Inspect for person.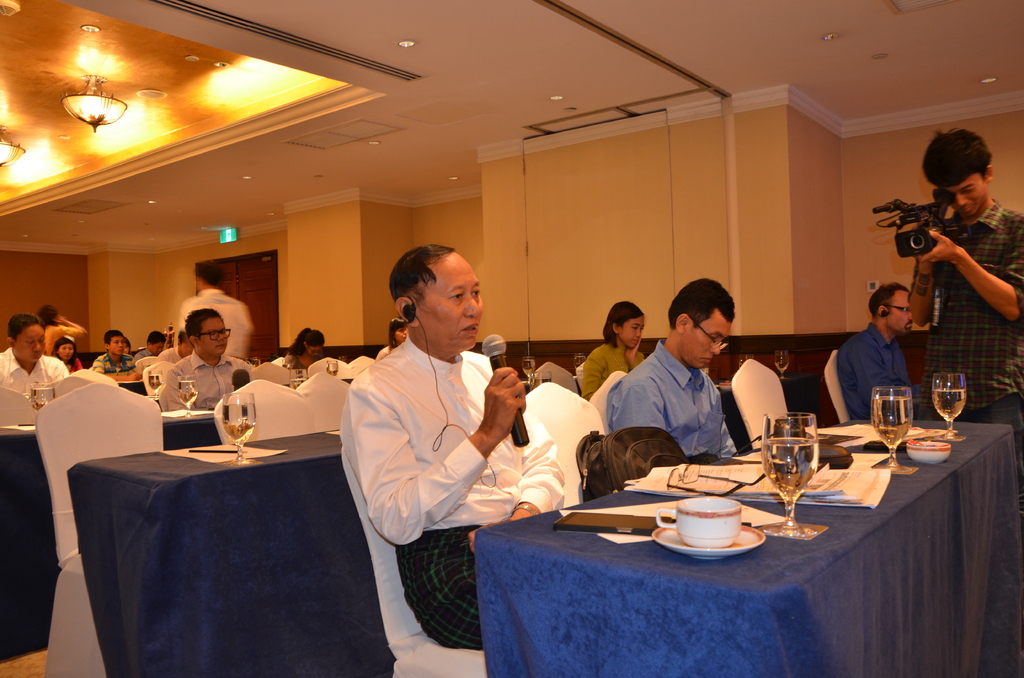
Inspection: box=[833, 284, 913, 431].
